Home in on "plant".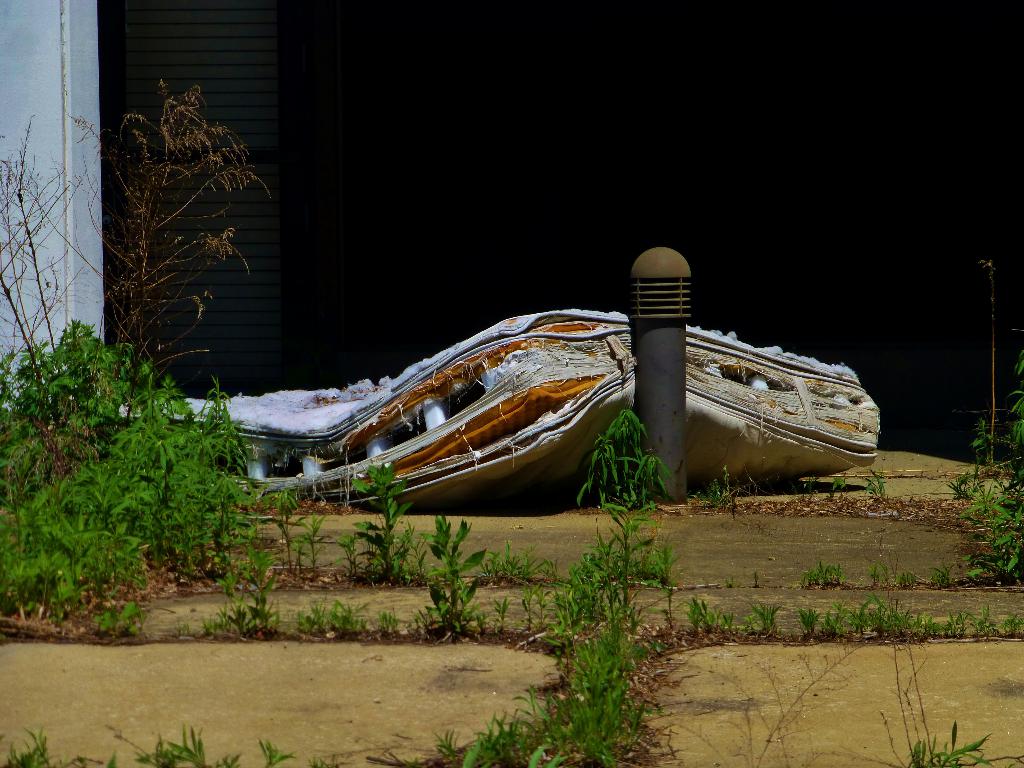
Homed in at BBox(917, 552, 968, 588).
